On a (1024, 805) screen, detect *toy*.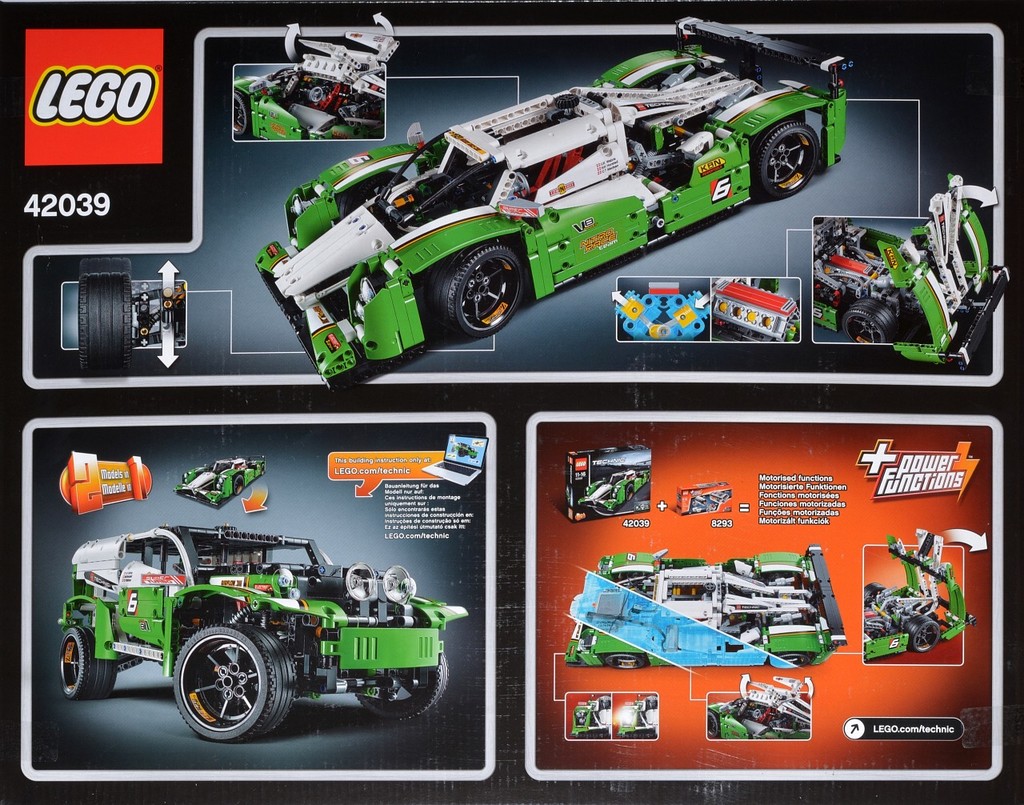
bbox=(572, 697, 614, 740).
